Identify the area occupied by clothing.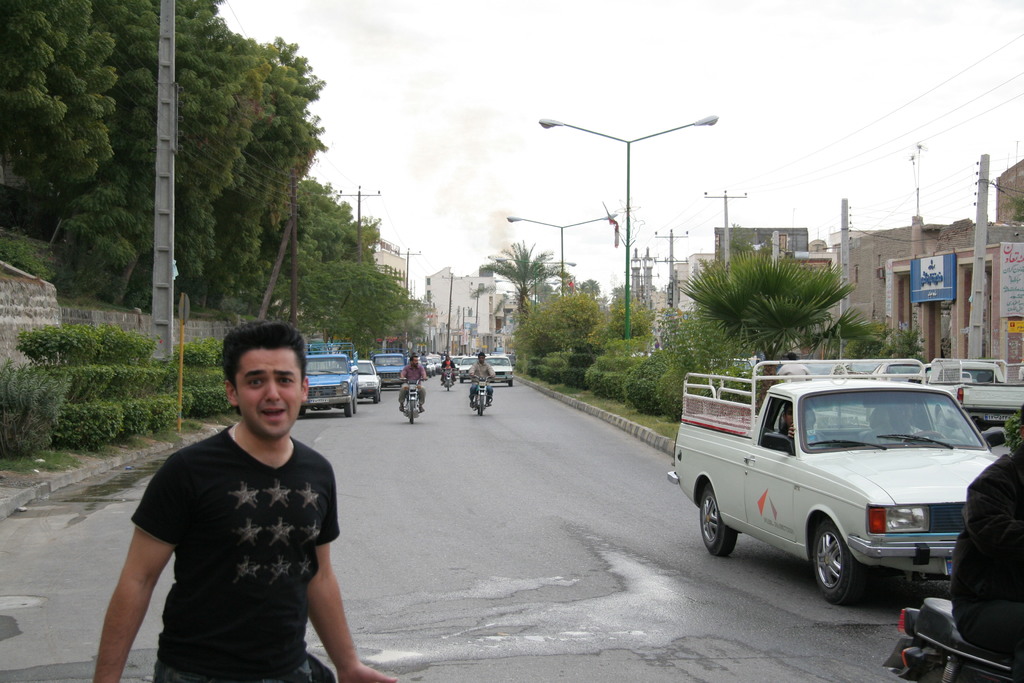
Area: box=[143, 419, 349, 682].
